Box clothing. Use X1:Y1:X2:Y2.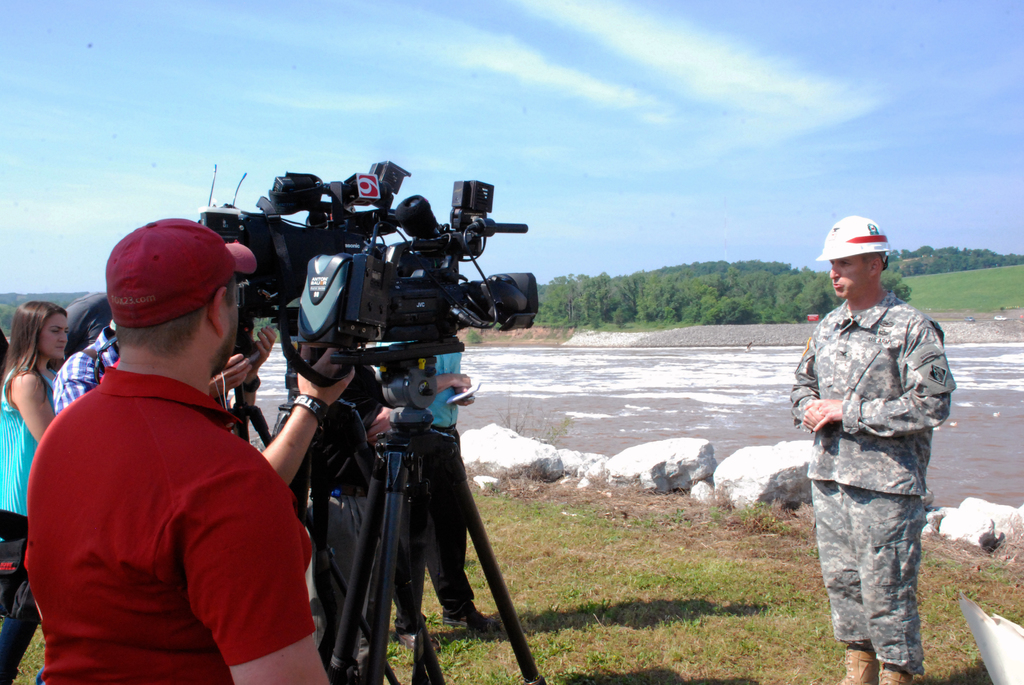
790:286:949:673.
